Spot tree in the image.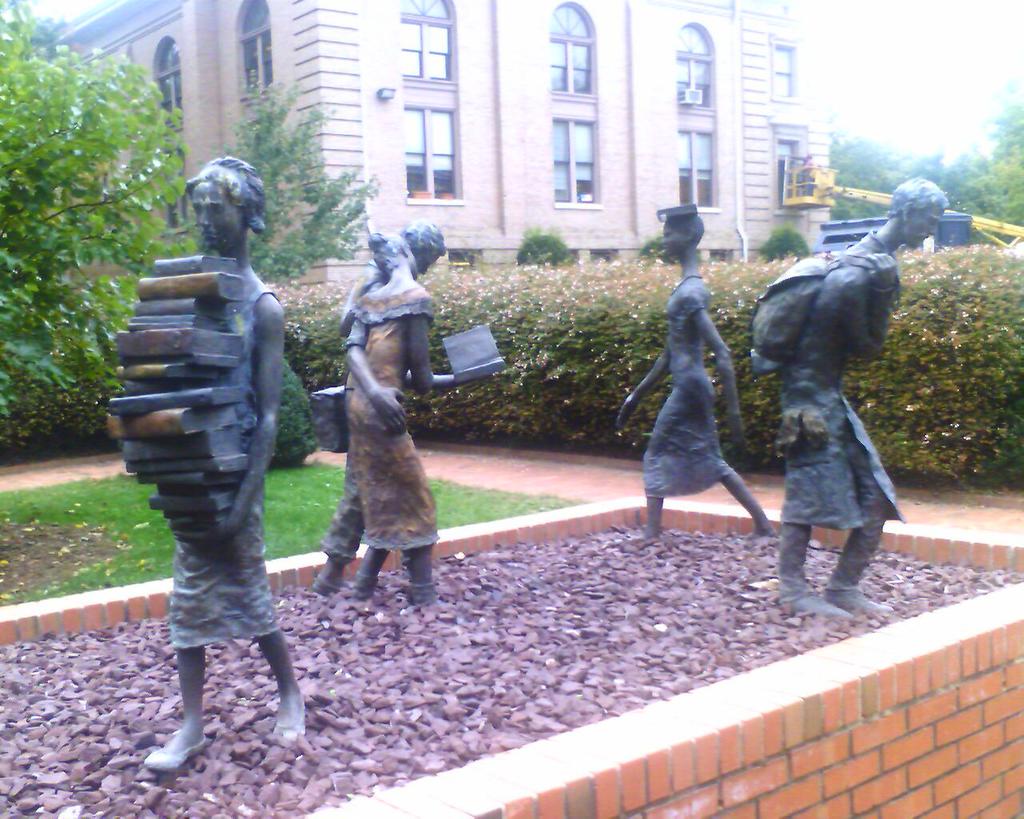
tree found at select_region(0, 0, 186, 449).
